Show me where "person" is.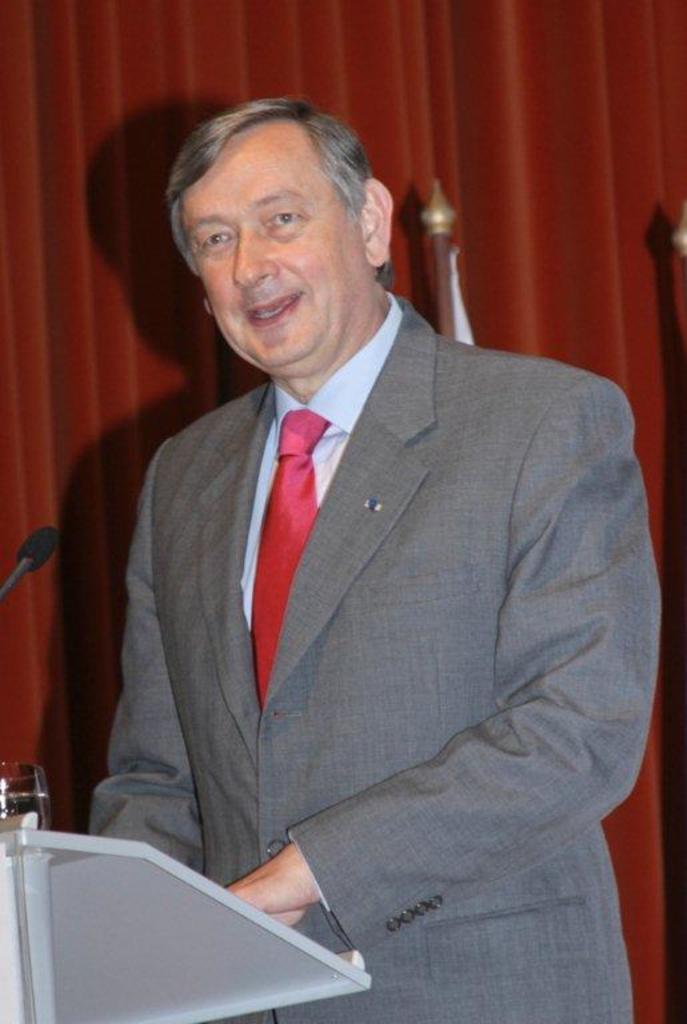
"person" is at (71,107,663,1005).
